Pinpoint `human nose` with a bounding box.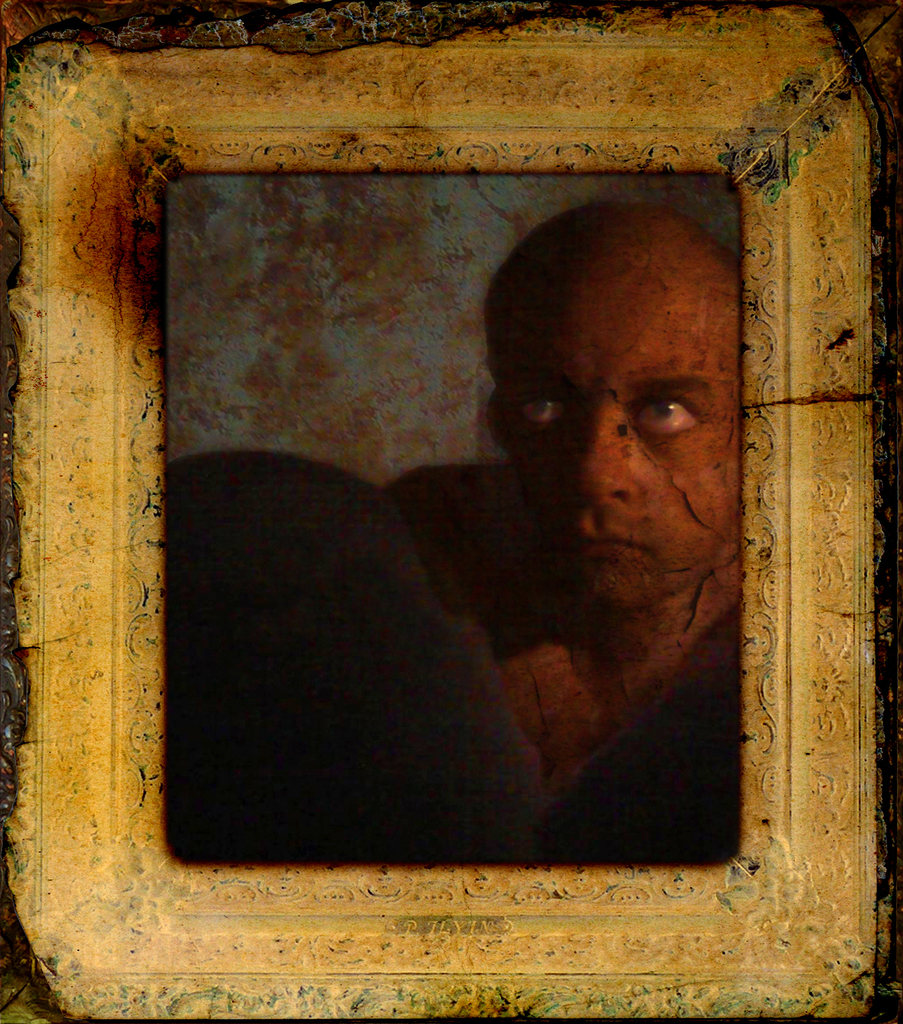
[558,404,639,512].
